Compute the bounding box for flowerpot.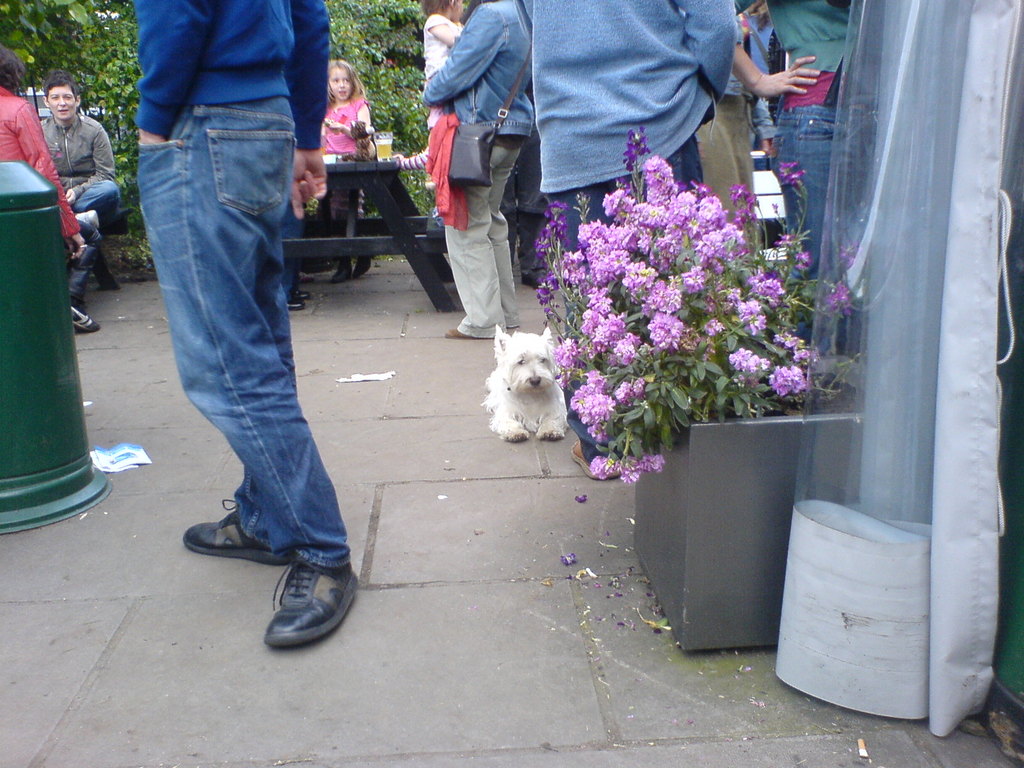
x1=545, y1=173, x2=813, y2=620.
